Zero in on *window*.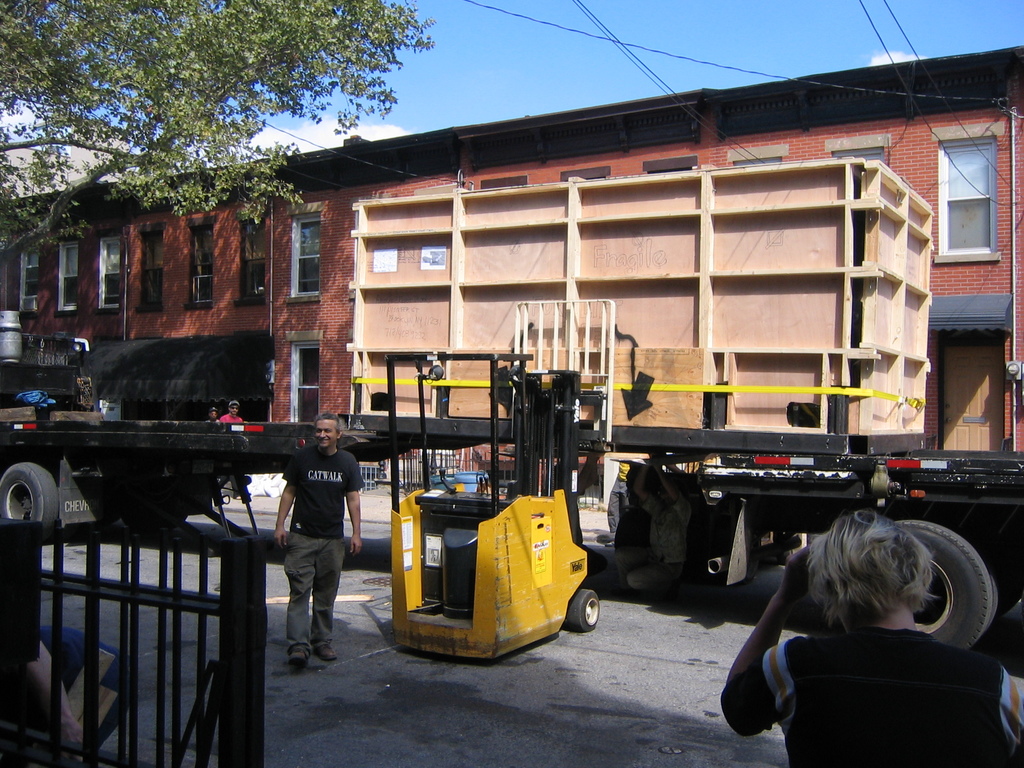
Zeroed in: (14, 239, 45, 316).
